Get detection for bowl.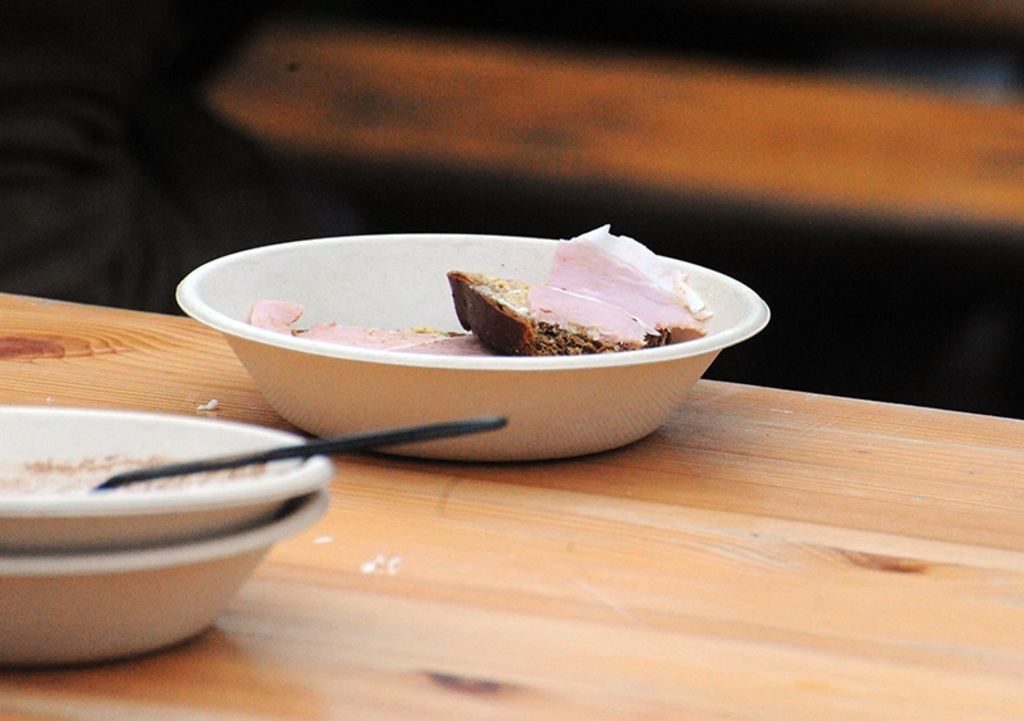
Detection: crop(173, 223, 753, 458).
